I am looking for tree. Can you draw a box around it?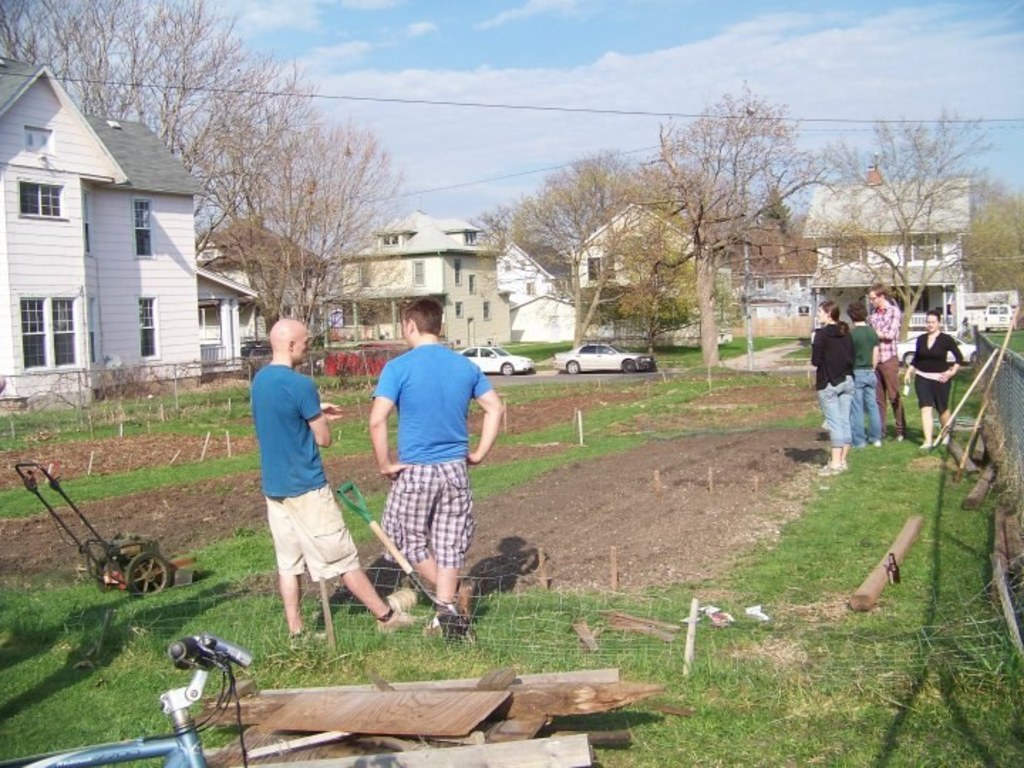
Sure, the bounding box is [x1=805, y1=119, x2=986, y2=292].
